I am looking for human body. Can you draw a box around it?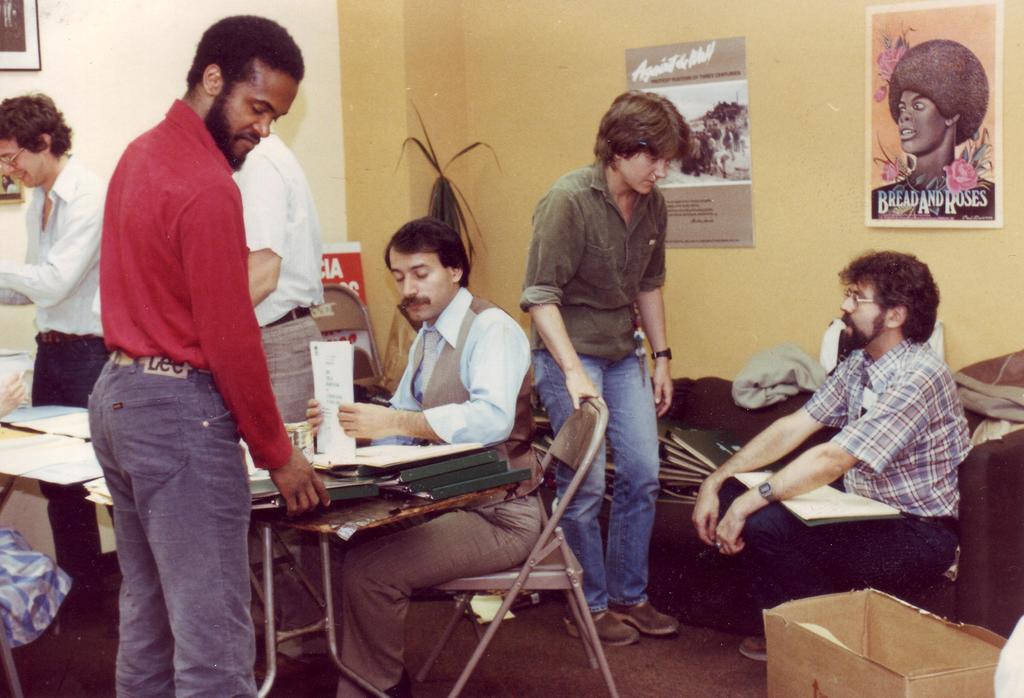
Sure, the bounding box is crop(520, 159, 691, 649).
